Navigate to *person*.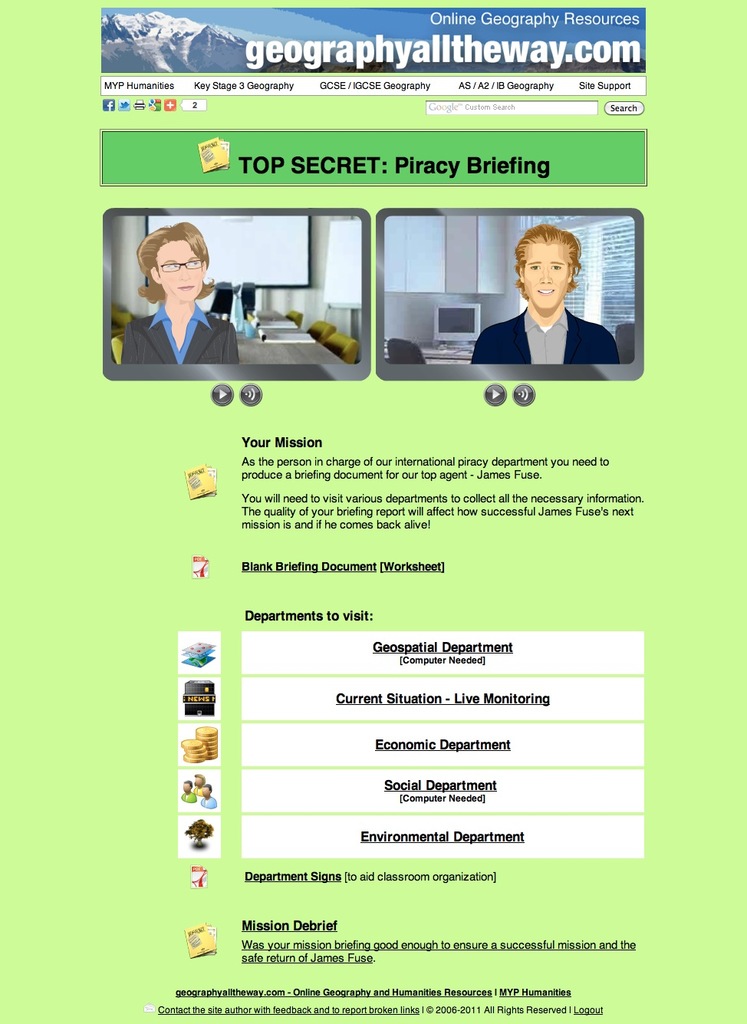
Navigation target: pyautogui.locateOnScreen(194, 772, 206, 795).
